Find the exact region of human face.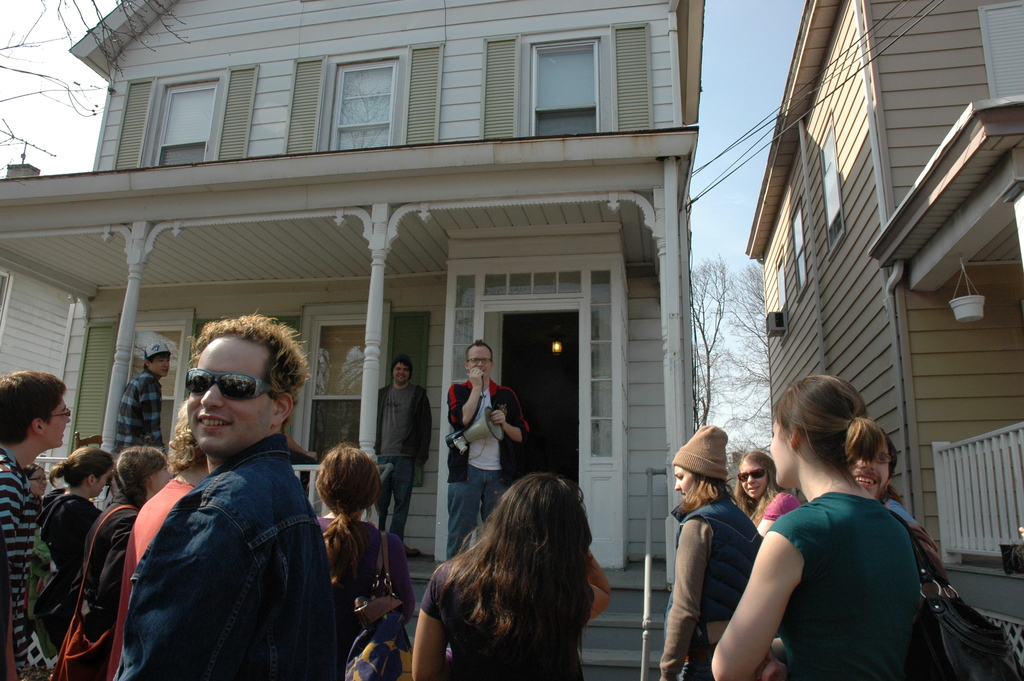
Exact region: <box>467,345,493,381</box>.
